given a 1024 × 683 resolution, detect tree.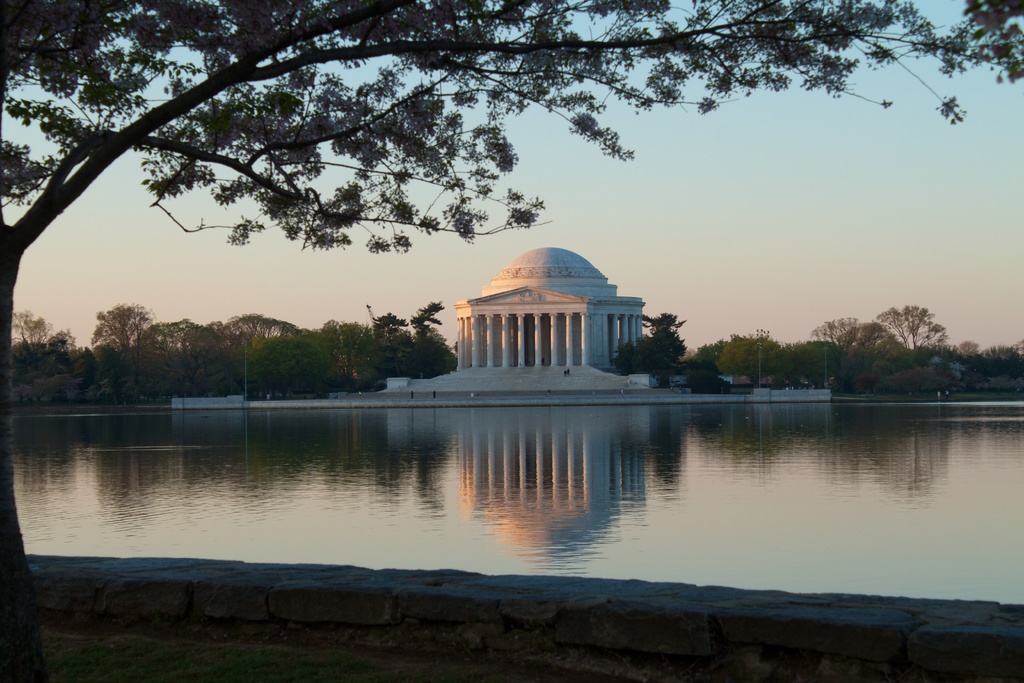
<region>616, 306, 683, 385</region>.
